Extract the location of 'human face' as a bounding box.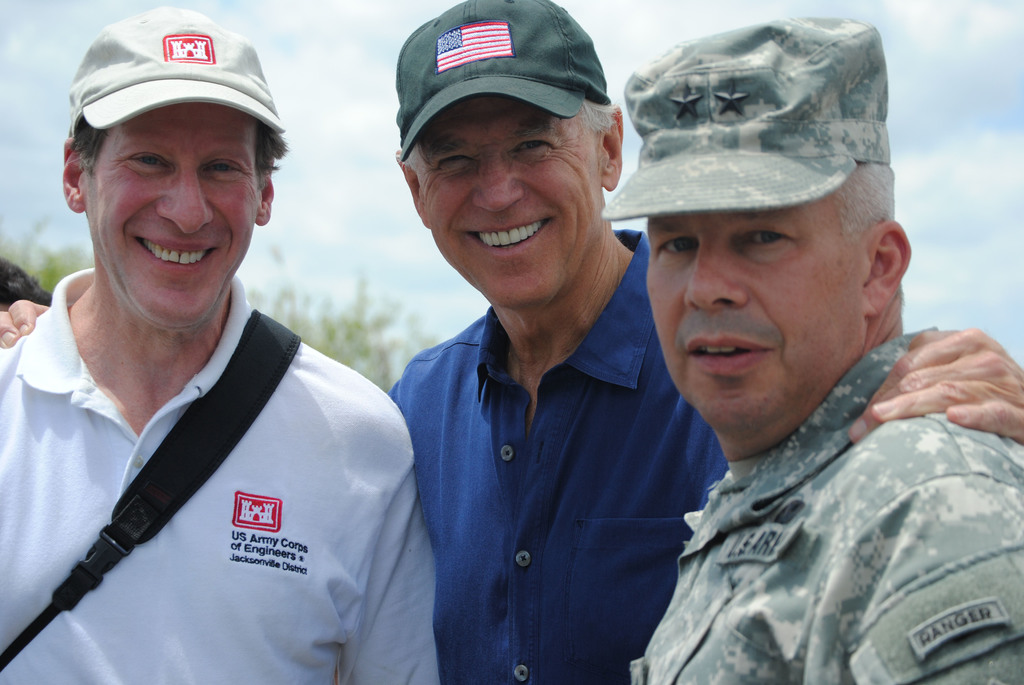
select_region(87, 105, 260, 329).
